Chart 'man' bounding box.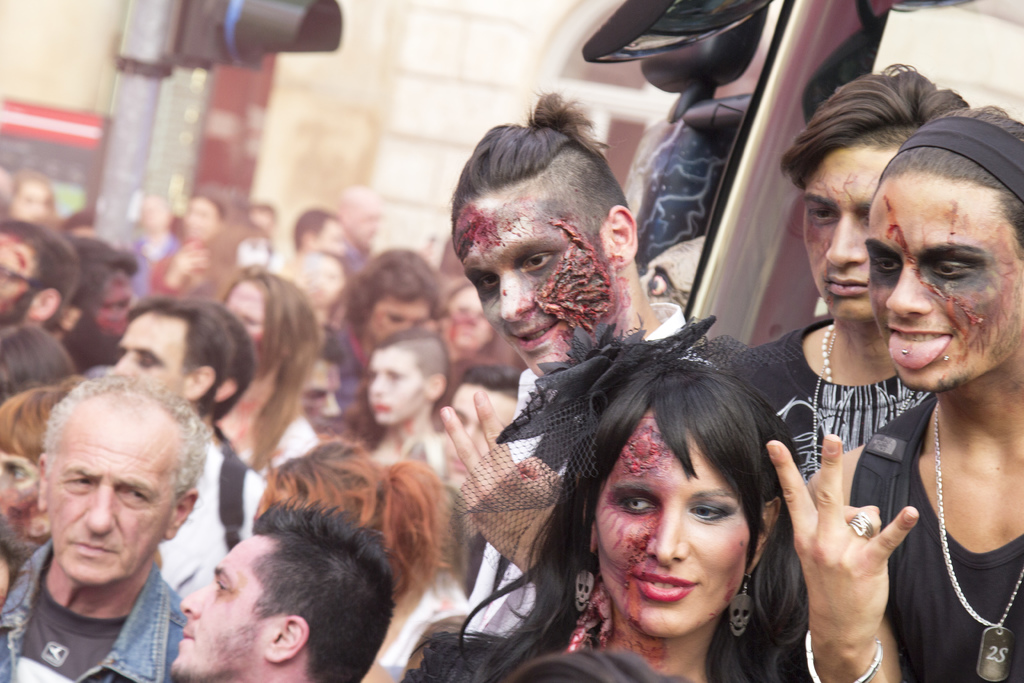
Charted: [left=719, top=49, right=981, bottom=680].
